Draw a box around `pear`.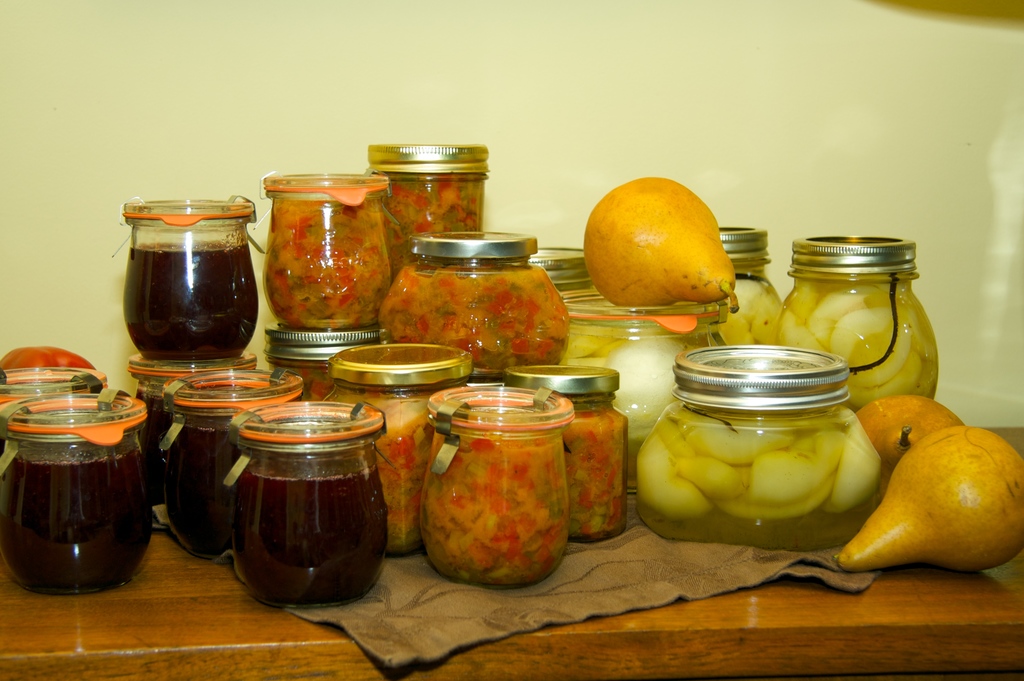
l=582, t=177, r=740, b=313.
